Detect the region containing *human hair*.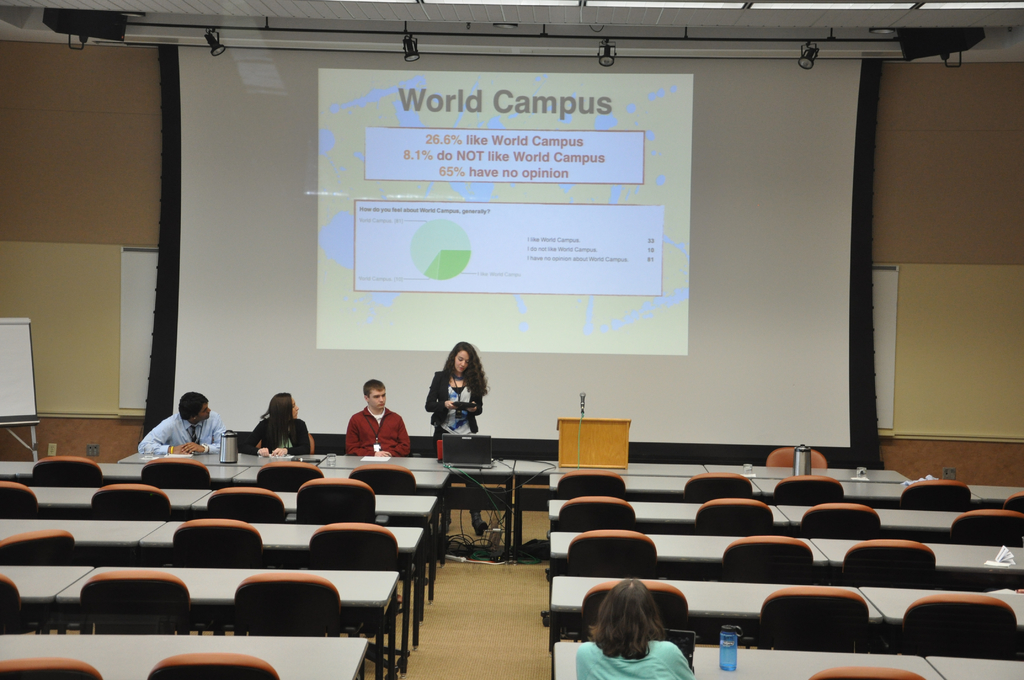
left=588, top=578, right=665, bottom=660.
